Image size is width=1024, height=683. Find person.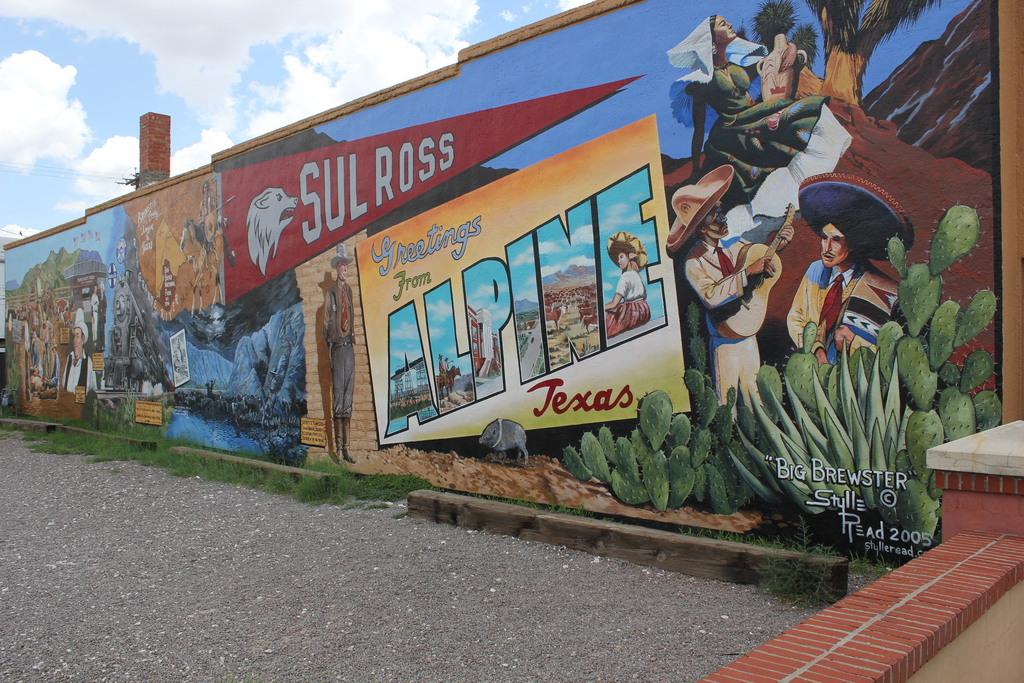
(266, 366, 280, 406).
